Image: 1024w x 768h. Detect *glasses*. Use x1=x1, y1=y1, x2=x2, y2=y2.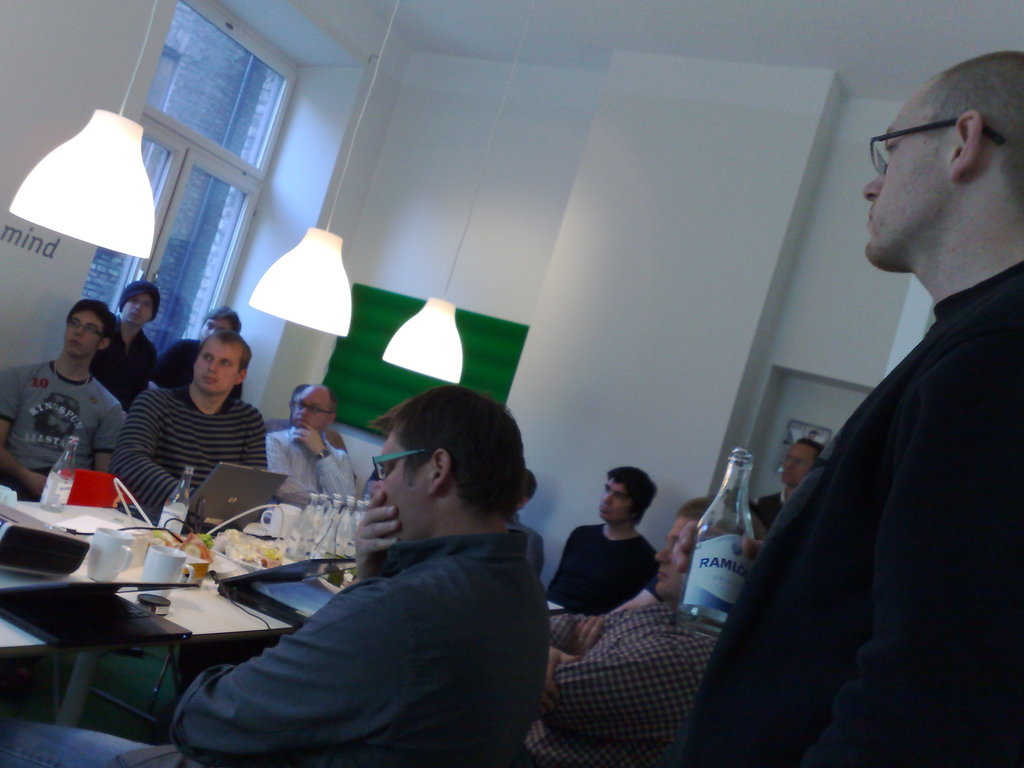
x1=295, y1=404, x2=336, y2=416.
